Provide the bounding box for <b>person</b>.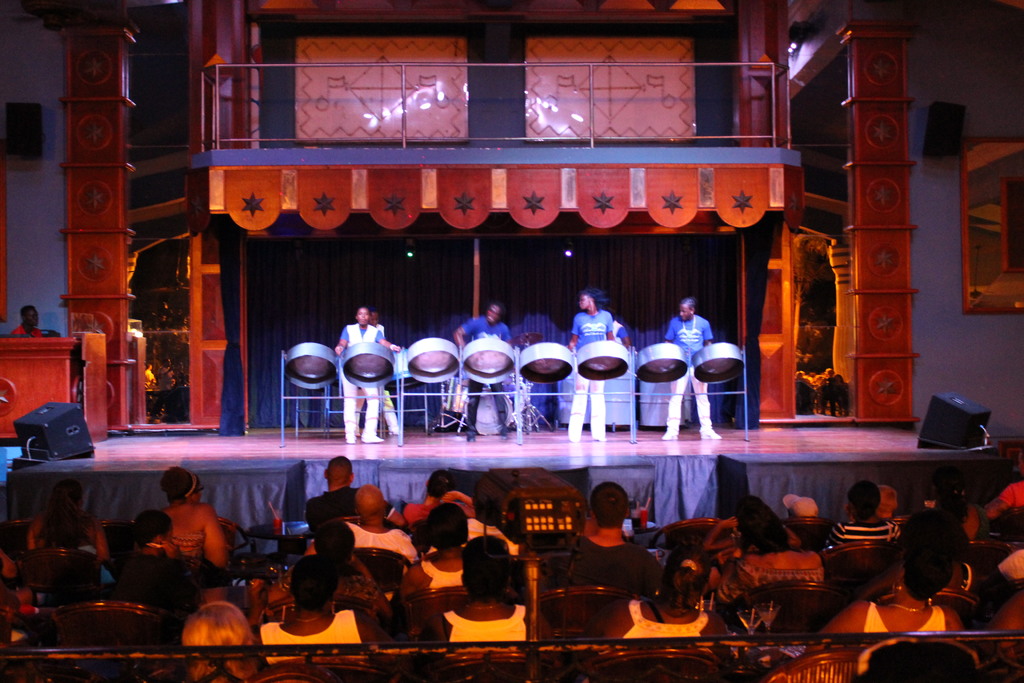
<region>609, 532, 723, 638</region>.
